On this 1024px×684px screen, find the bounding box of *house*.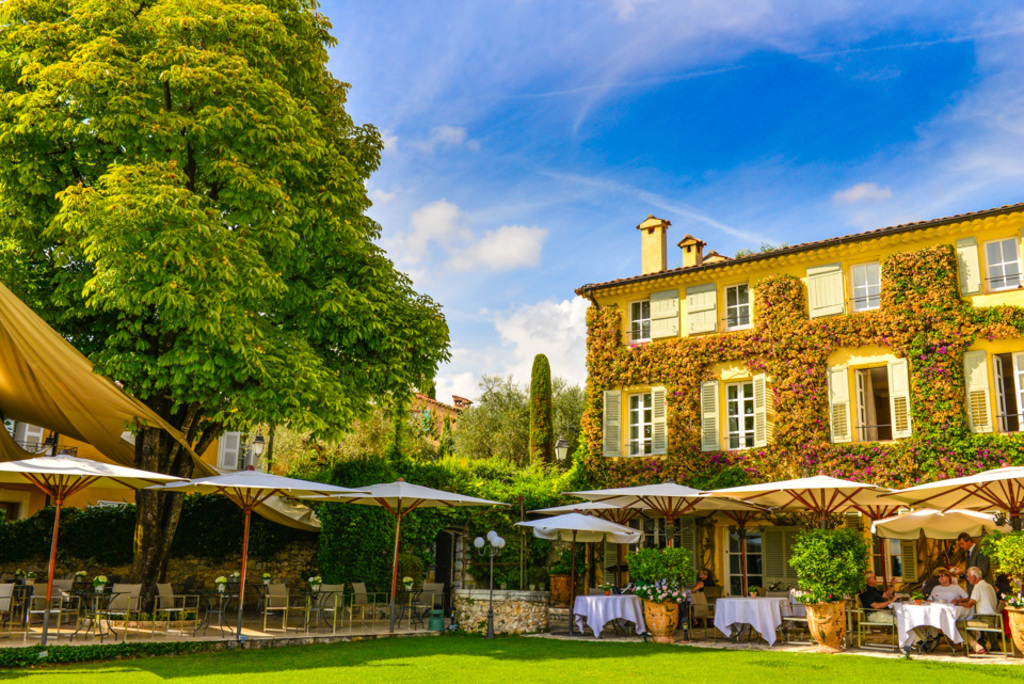
Bounding box: <region>576, 204, 1023, 638</region>.
